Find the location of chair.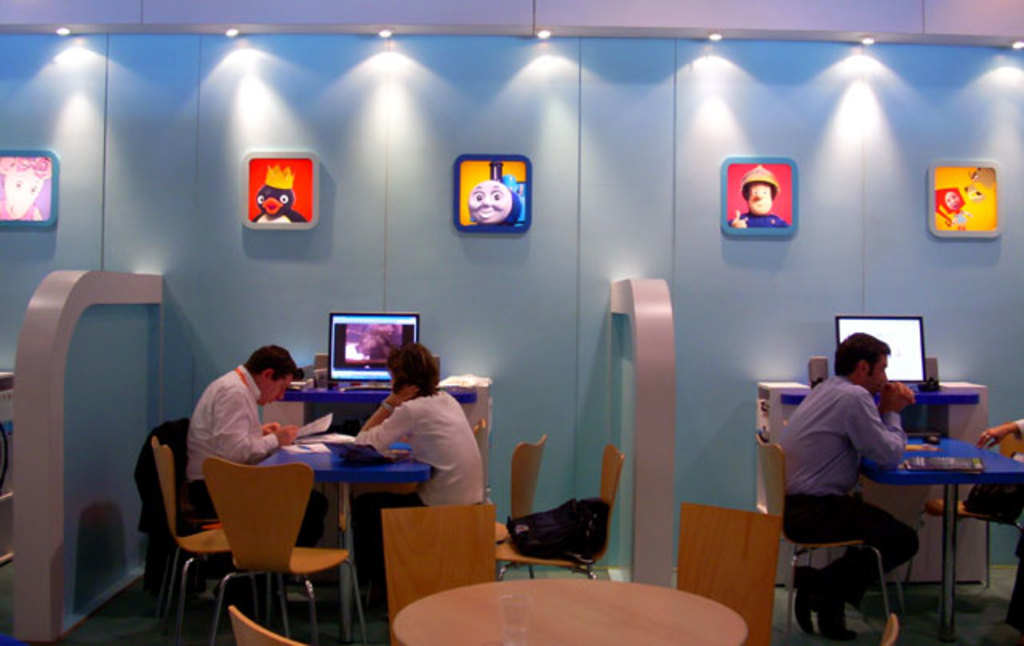
Location: {"left": 494, "top": 445, "right": 635, "bottom": 582}.
